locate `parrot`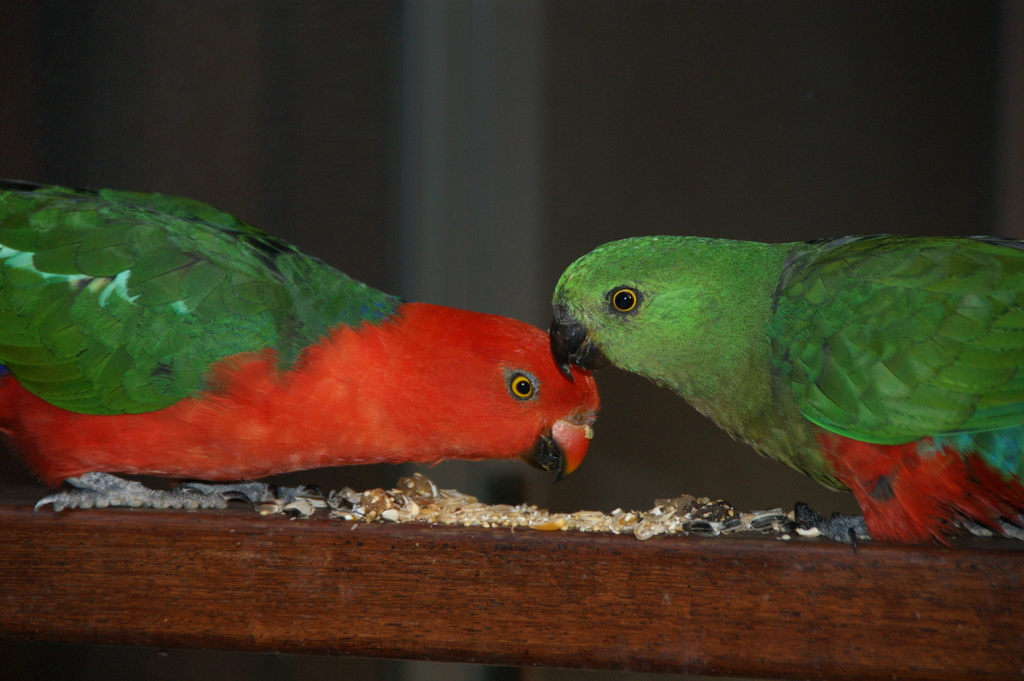
left=0, top=175, right=604, bottom=513
